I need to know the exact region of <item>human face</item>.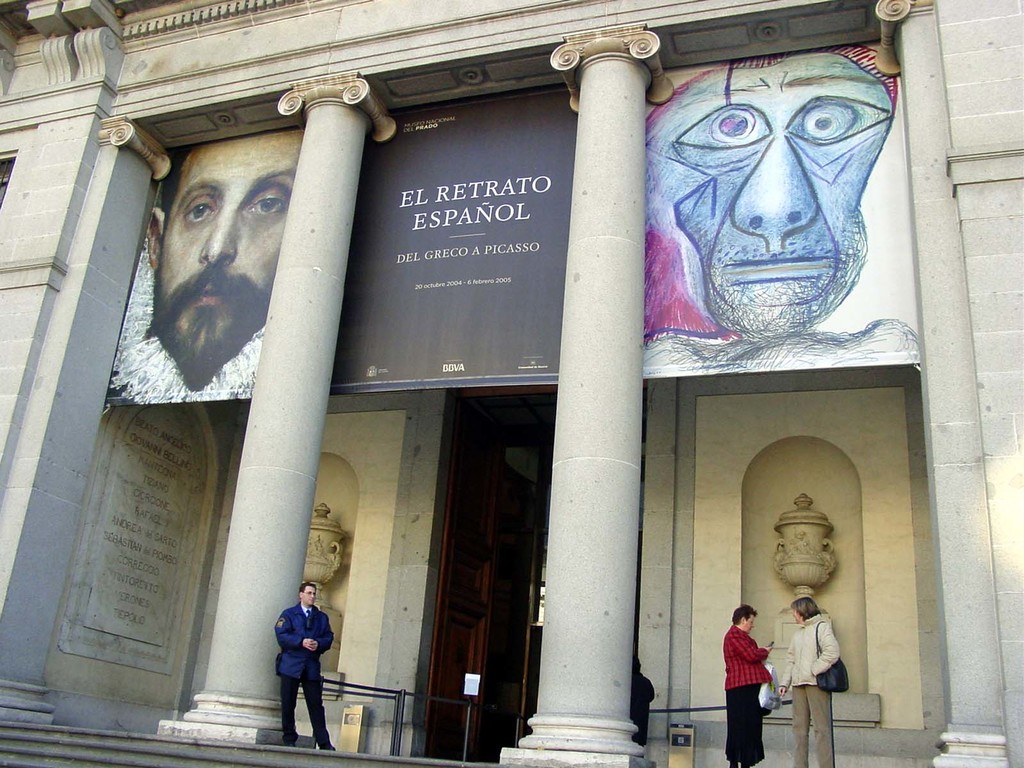
Region: (left=789, top=611, right=801, bottom=625).
